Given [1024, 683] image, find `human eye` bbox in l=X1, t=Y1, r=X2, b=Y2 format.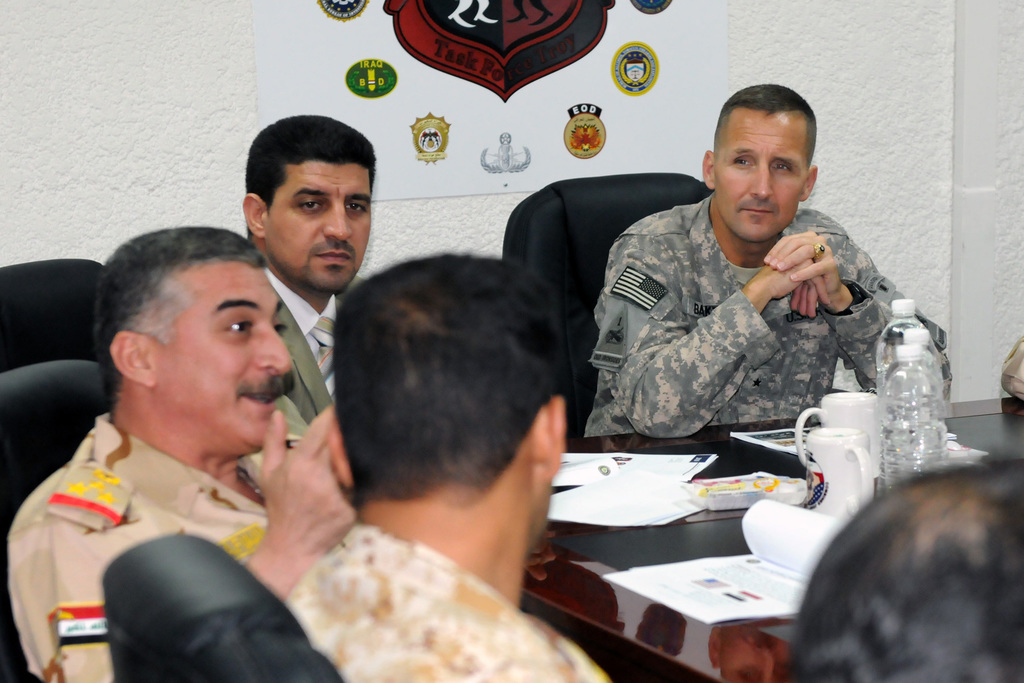
l=726, t=152, r=760, b=169.
